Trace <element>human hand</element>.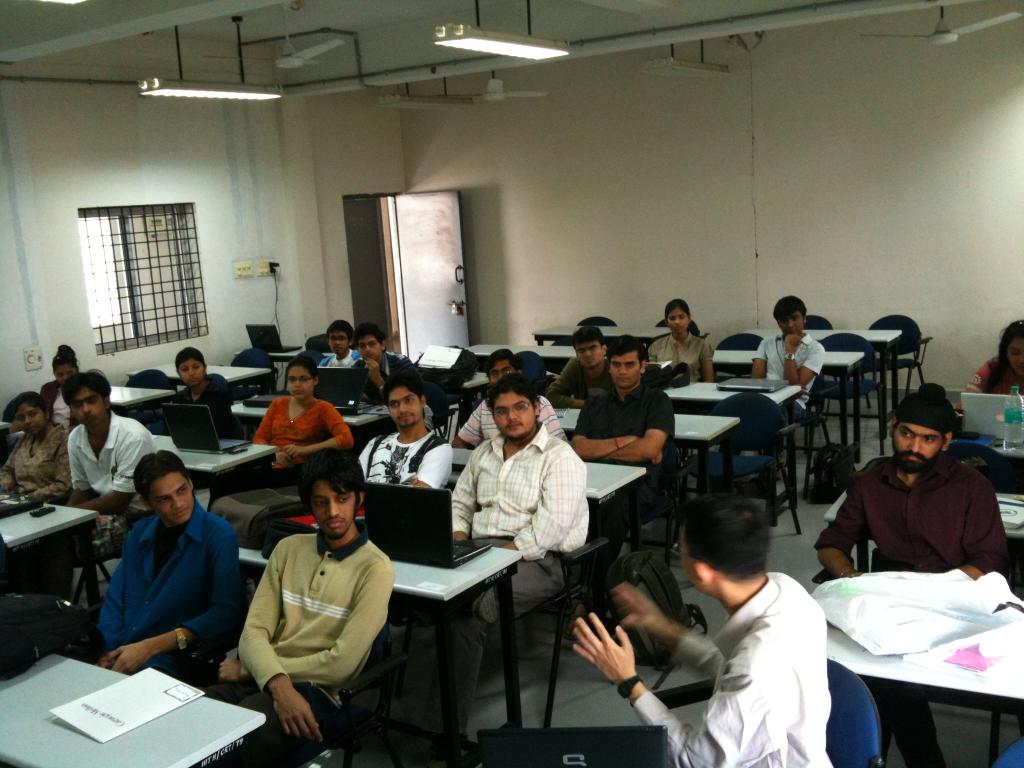
Traced to <region>97, 641, 153, 678</region>.
